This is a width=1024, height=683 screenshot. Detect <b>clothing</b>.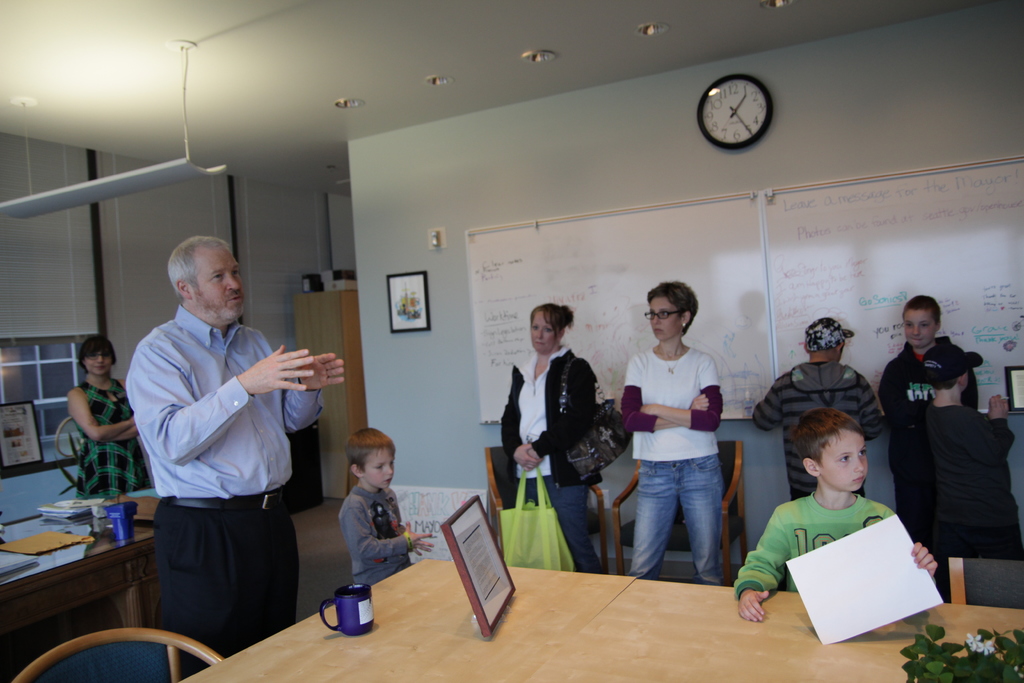
617,343,723,588.
